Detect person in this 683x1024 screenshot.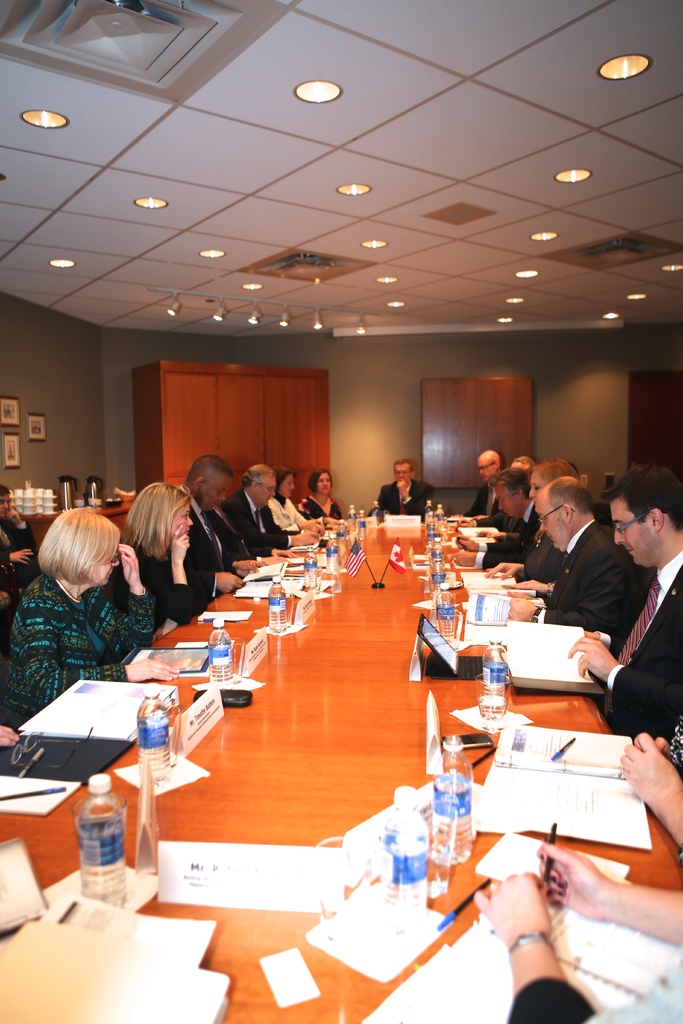
Detection: locate(299, 467, 347, 521).
